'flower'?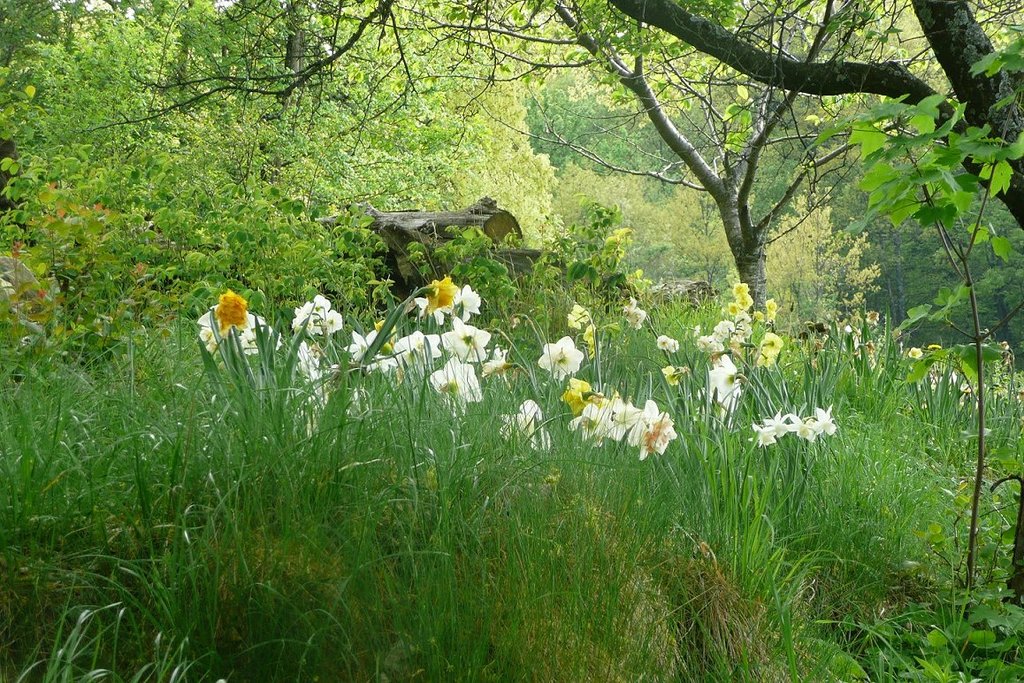
x1=564 y1=300 x2=603 y2=356
